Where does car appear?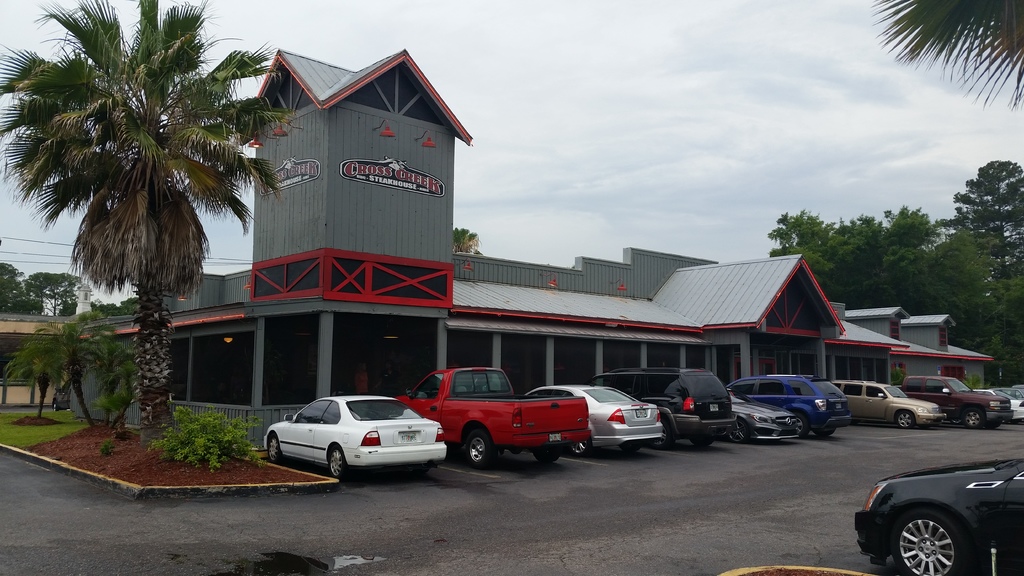
Appears at 728 372 849 433.
